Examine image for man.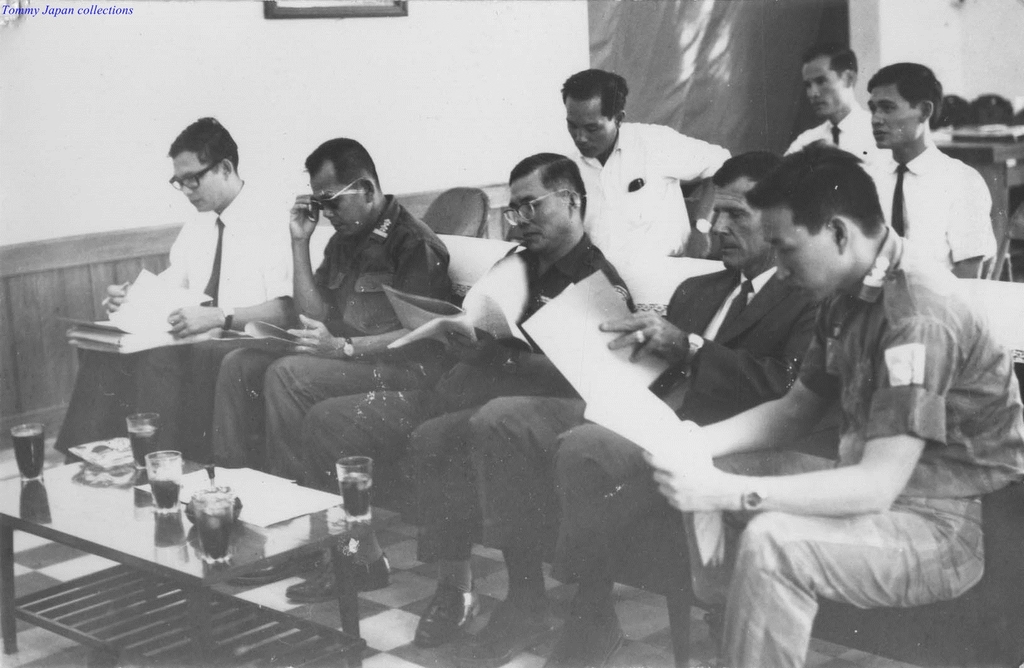
Examination result: 548, 62, 740, 264.
